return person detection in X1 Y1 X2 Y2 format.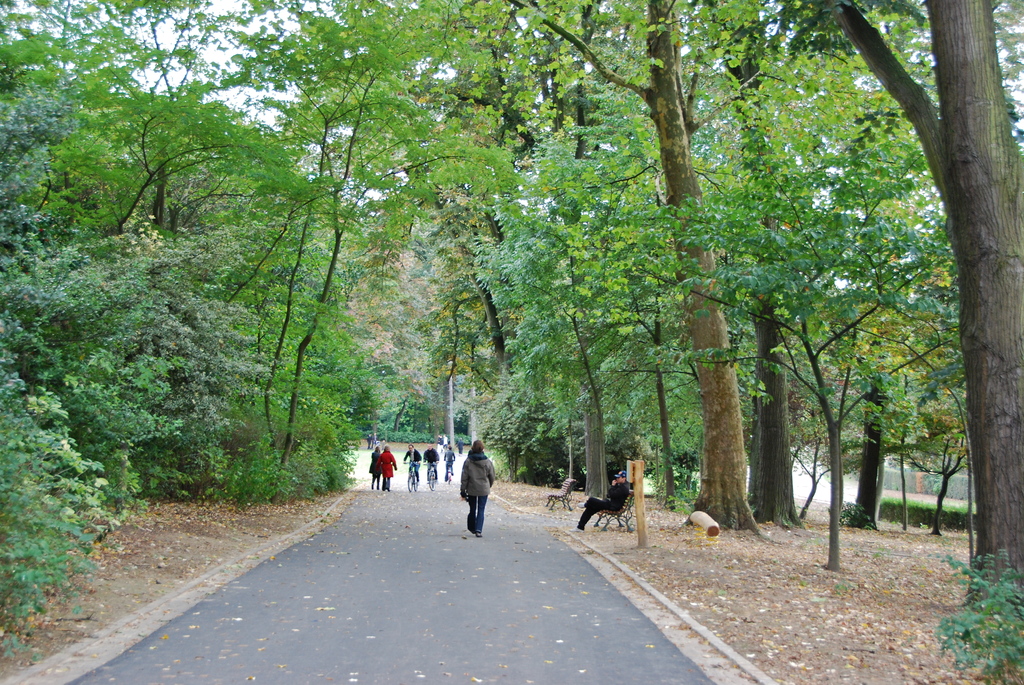
374 446 396 489.
